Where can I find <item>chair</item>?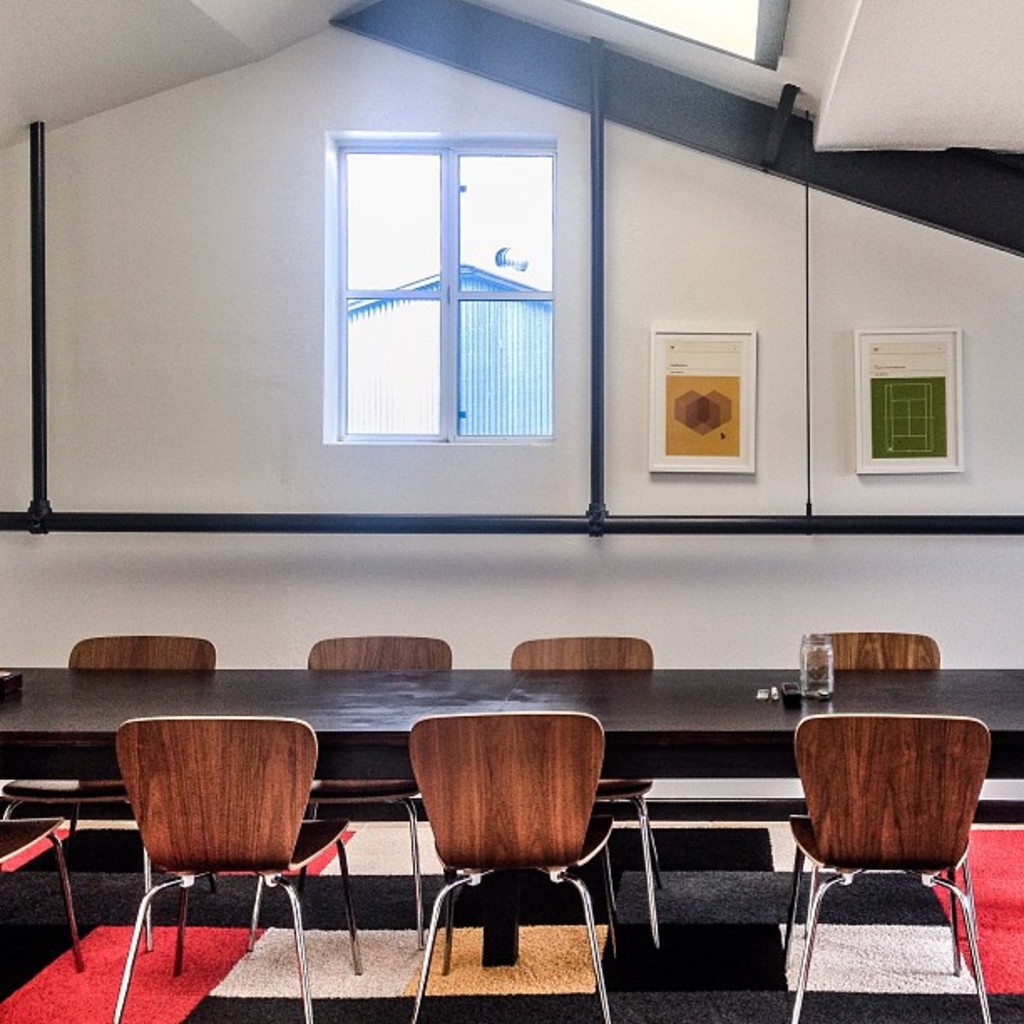
You can find it at (781,621,942,957).
